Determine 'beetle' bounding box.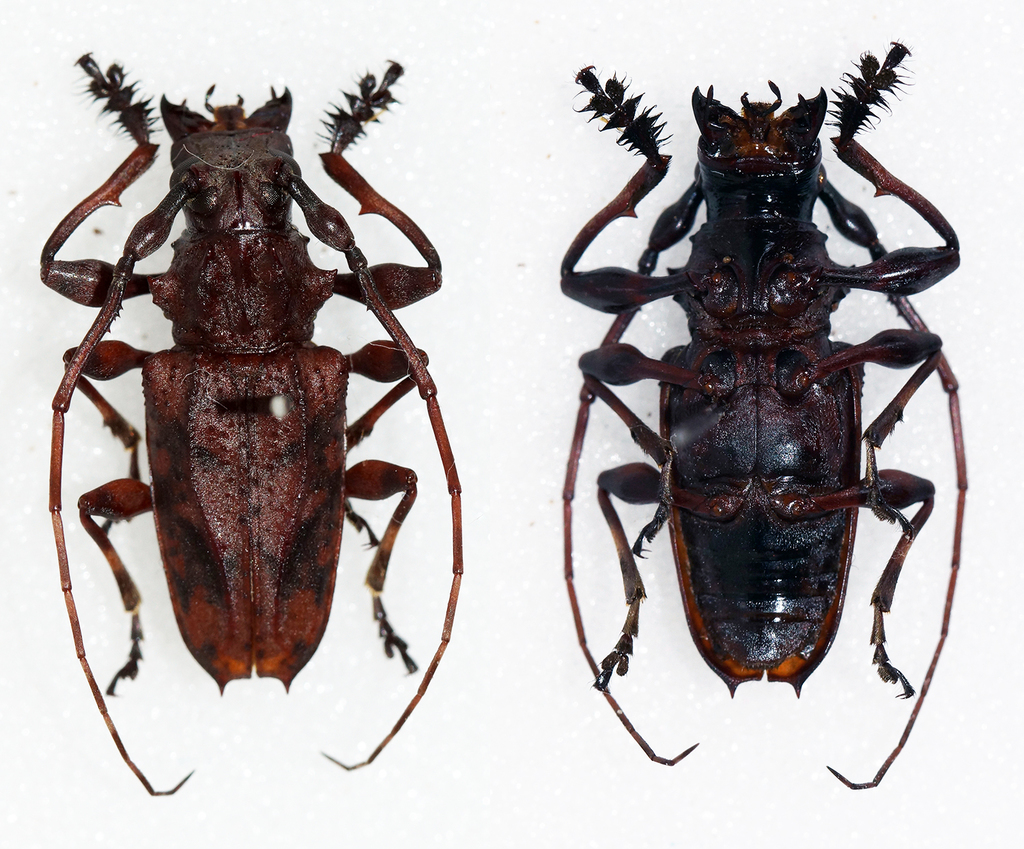
Determined: [left=544, top=46, right=973, bottom=788].
